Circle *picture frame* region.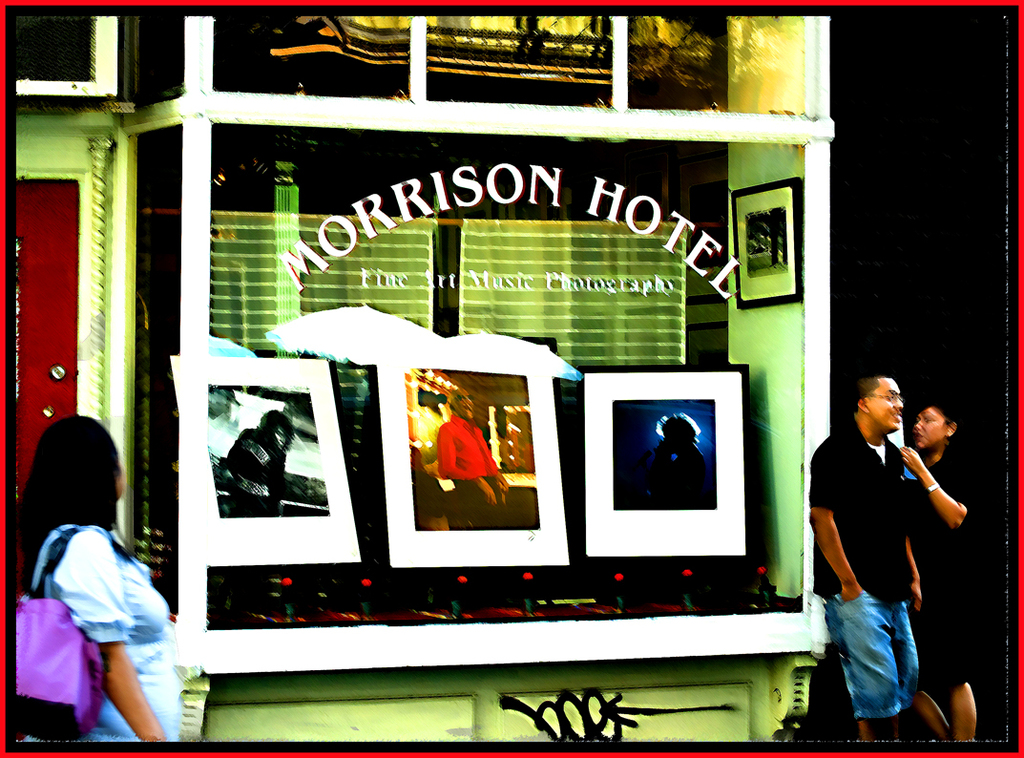
Region: (733,179,806,312).
